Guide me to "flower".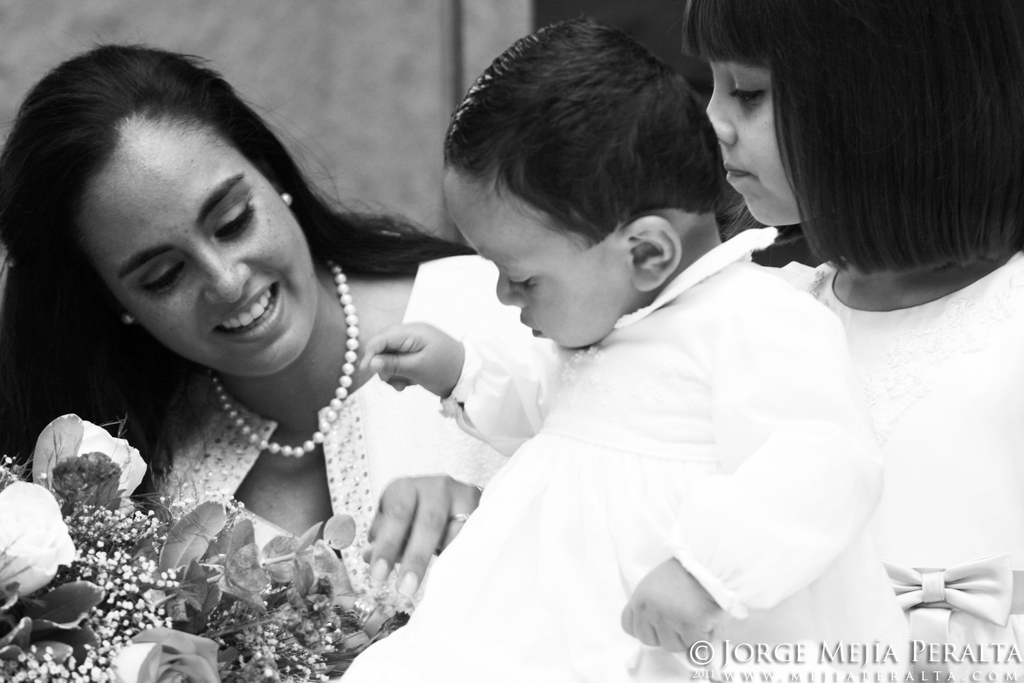
Guidance: box(106, 619, 236, 682).
